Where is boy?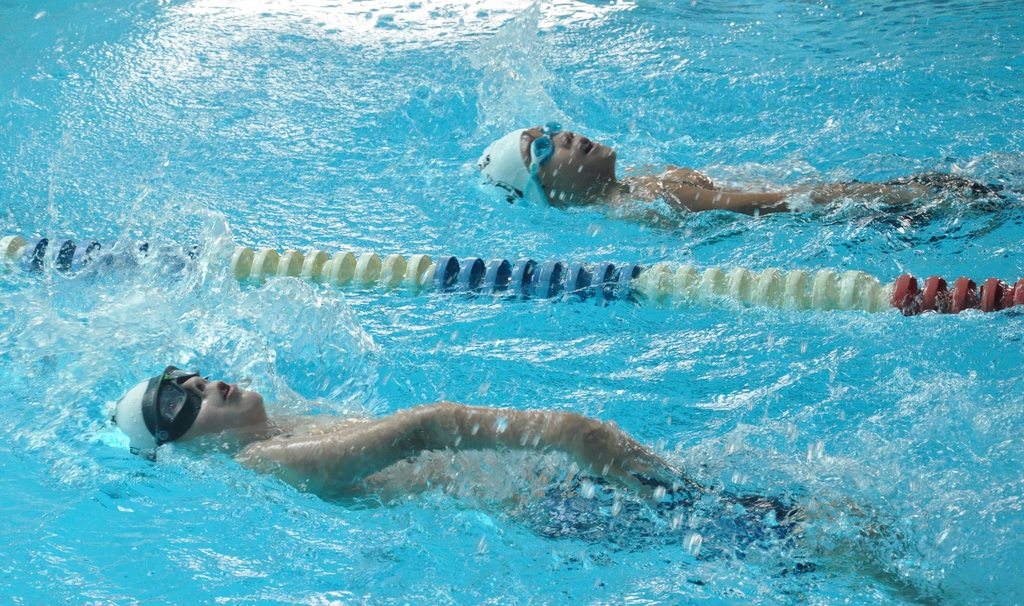
[x1=515, y1=127, x2=1023, y2=248].
